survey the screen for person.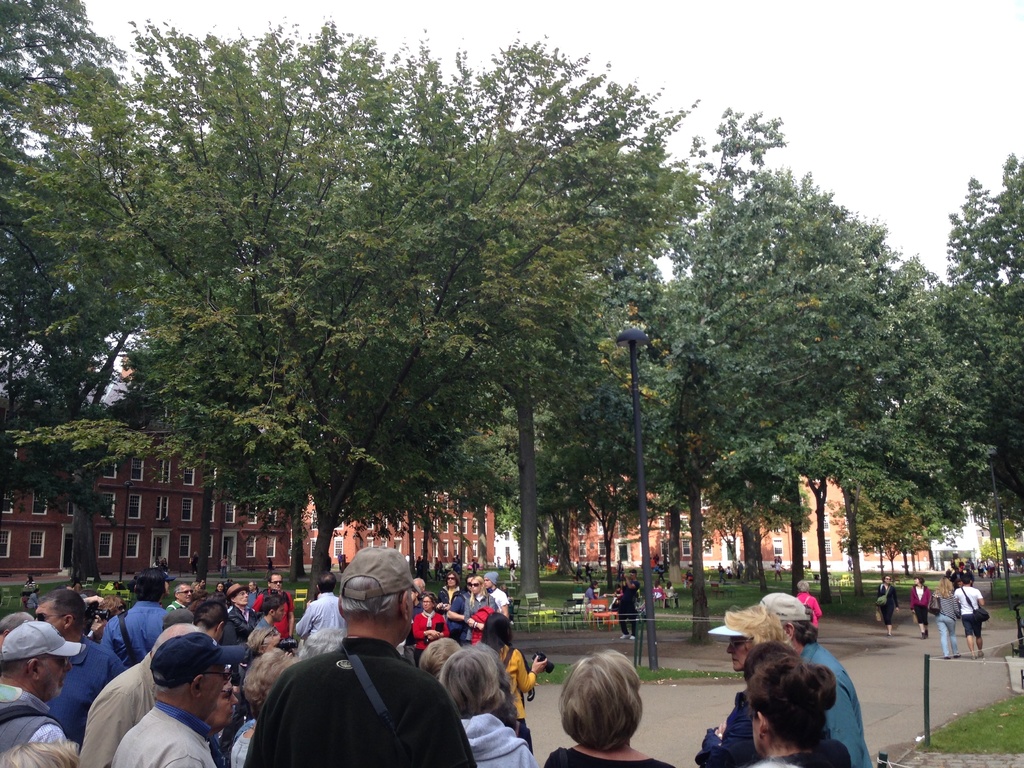
Survey found: 938/579/959/659.
